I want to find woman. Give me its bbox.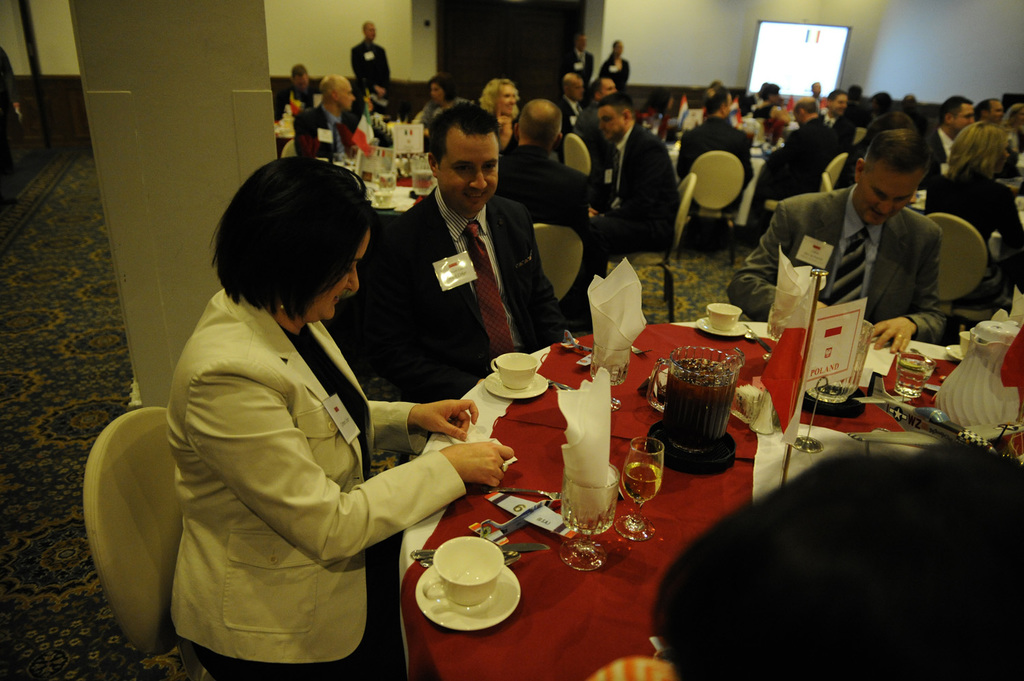
[x1=601, y1=39, x2=633, y2=98].
